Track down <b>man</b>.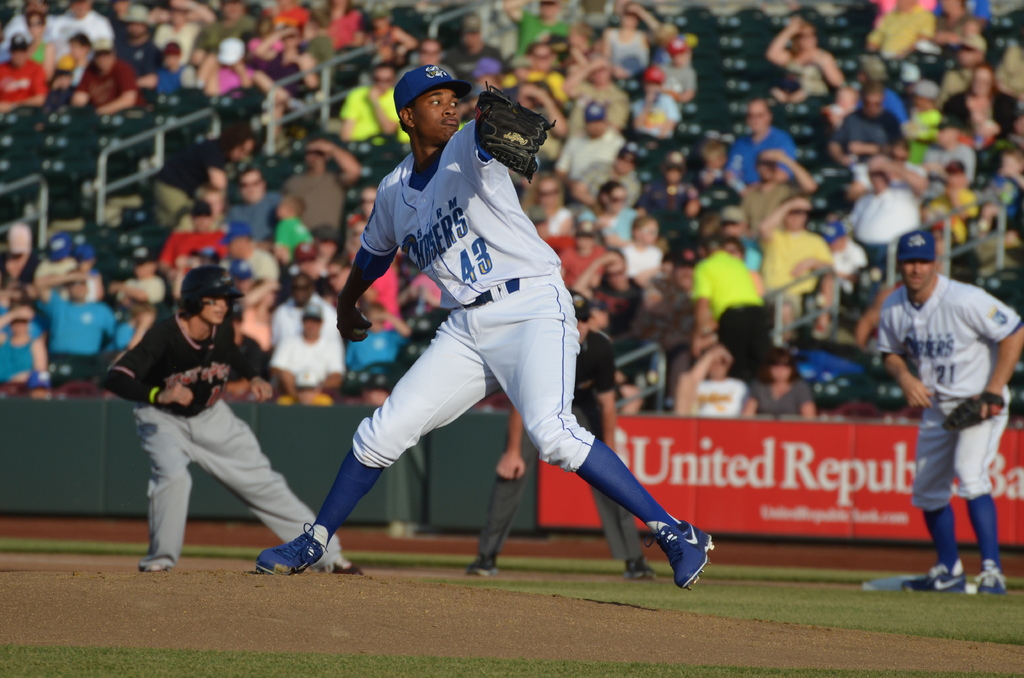
Tracked to 555/99/624/180.
